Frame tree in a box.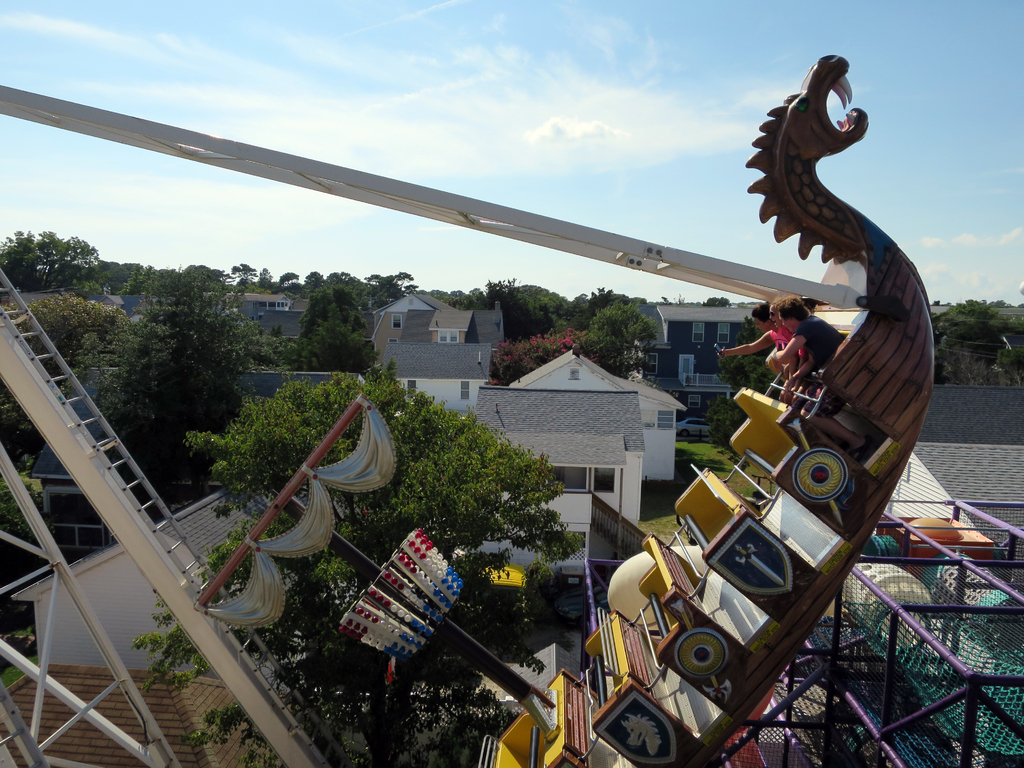
94 248 257 457.
